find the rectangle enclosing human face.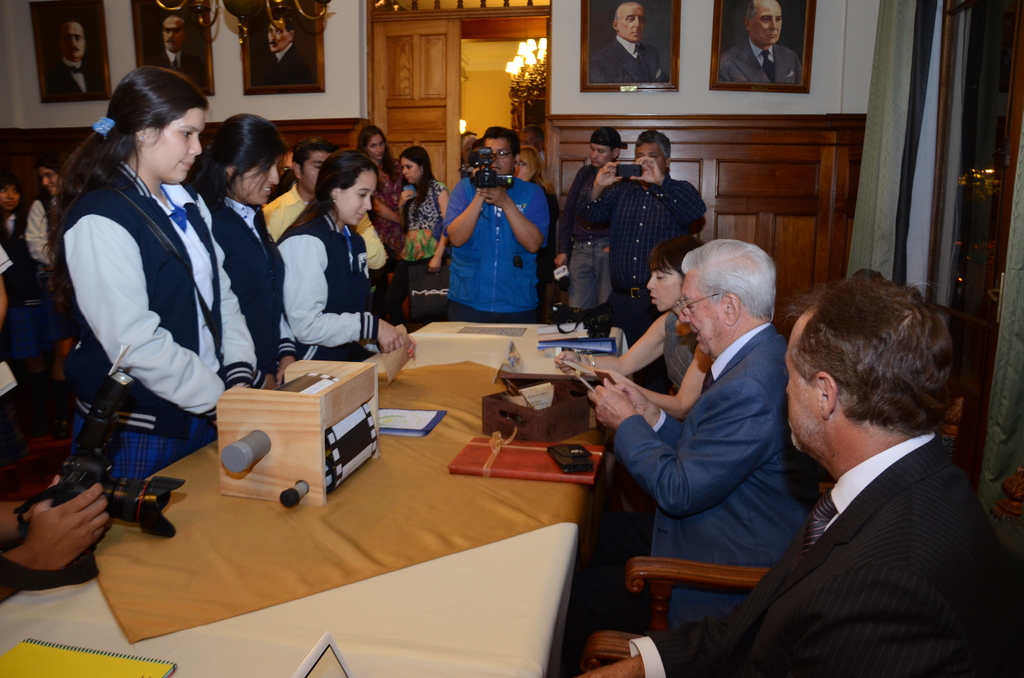
<region>299, 152, 332, 191</region>.
